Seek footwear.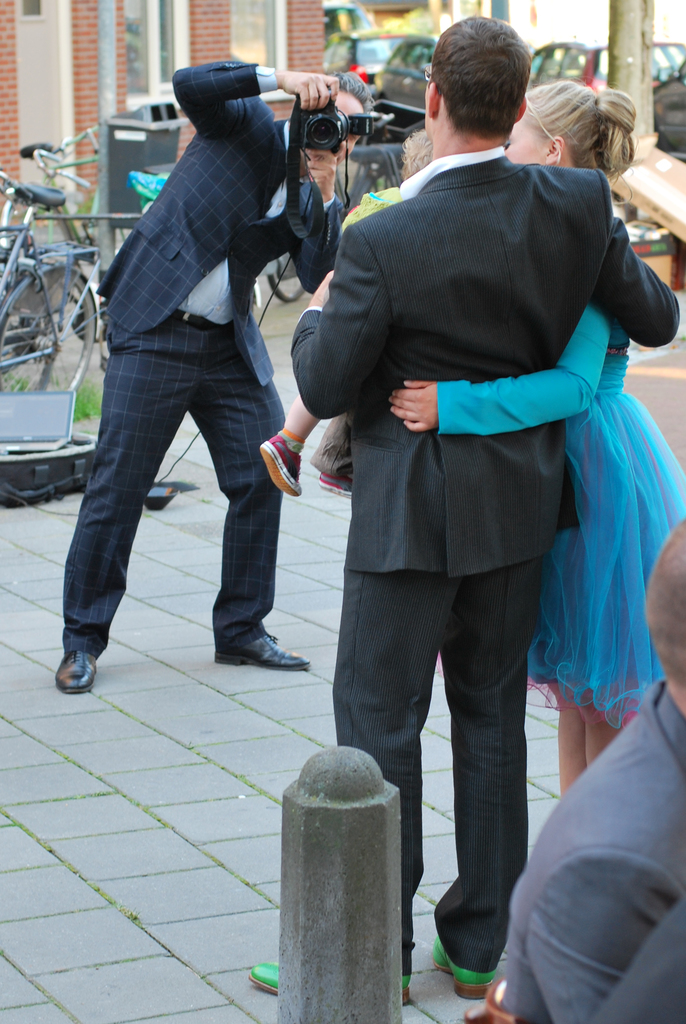
[x1=325, y1=460, x2=353, y2=495].
